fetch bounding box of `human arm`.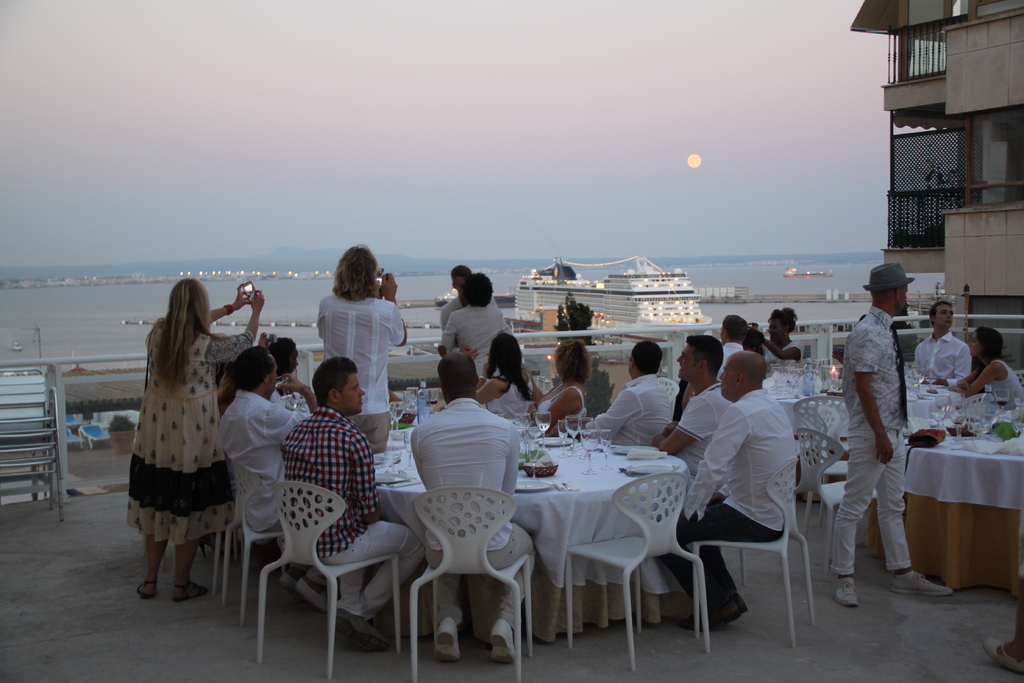
Bbox: 547,386,588,428.
